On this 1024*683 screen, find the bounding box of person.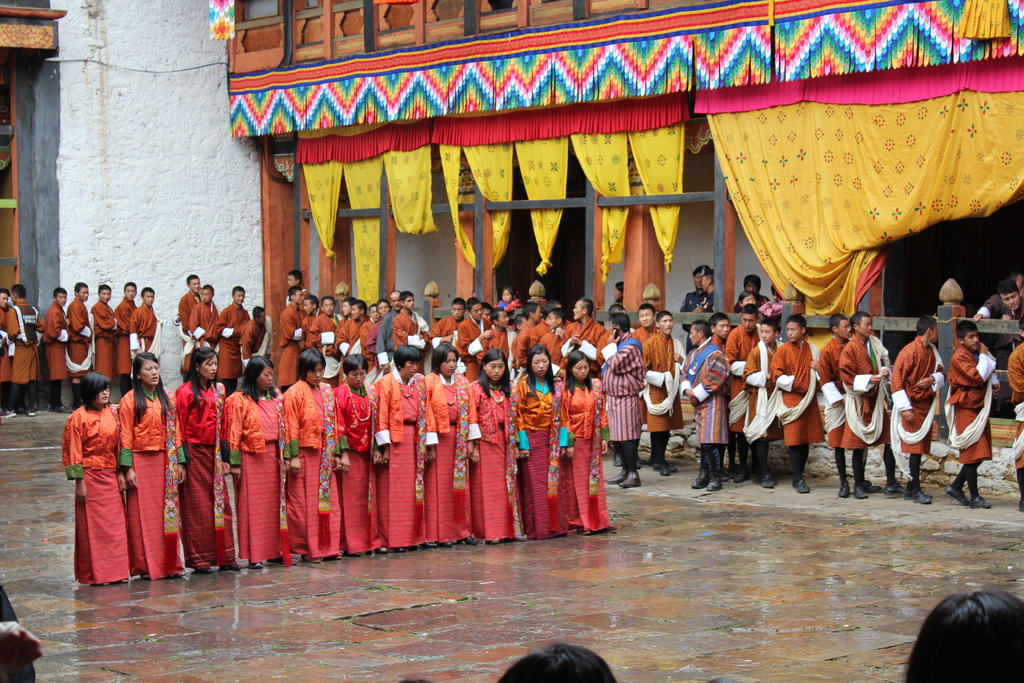
Bounding box: {"x1": 454, "y1": 296, "x2": 492, "y2": 371}.
